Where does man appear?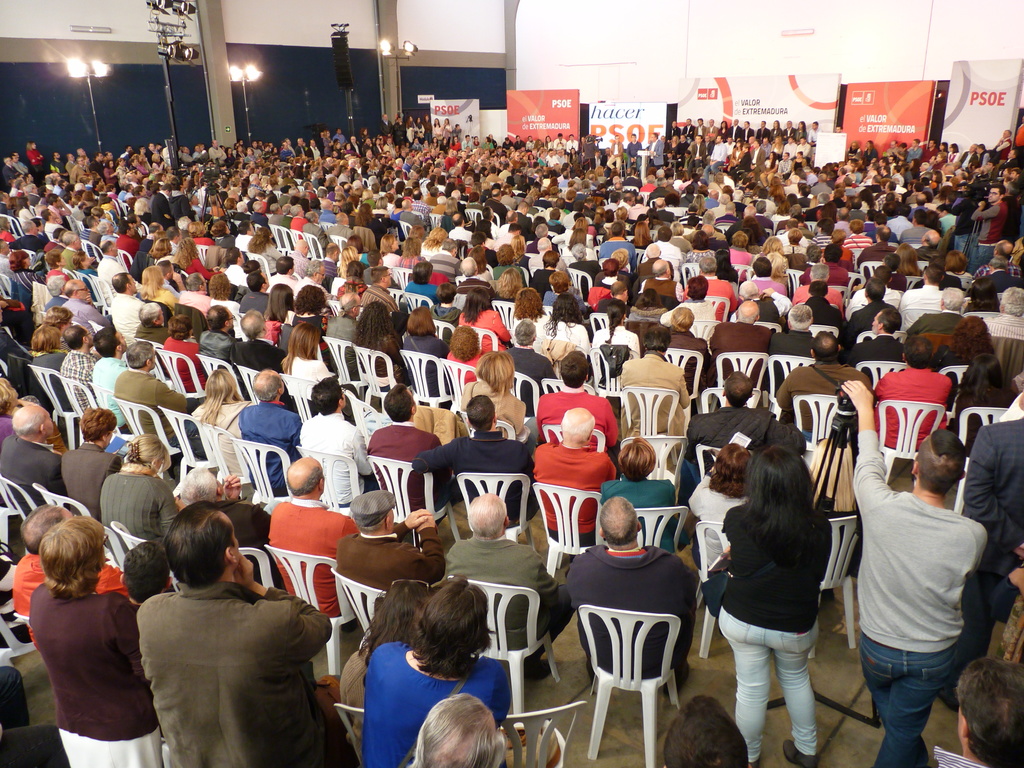
Appears at (left=634, top=257, right=686, bottom=303).
